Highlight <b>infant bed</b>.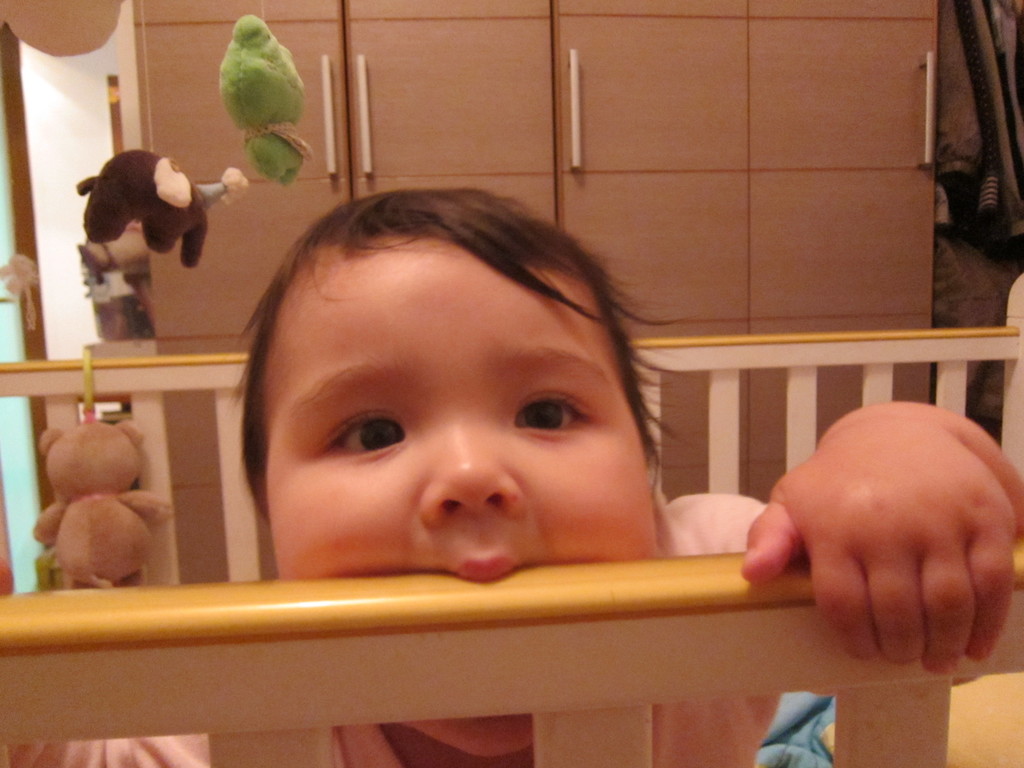
Highlighted region: region(0, 272, 1023, 767).
